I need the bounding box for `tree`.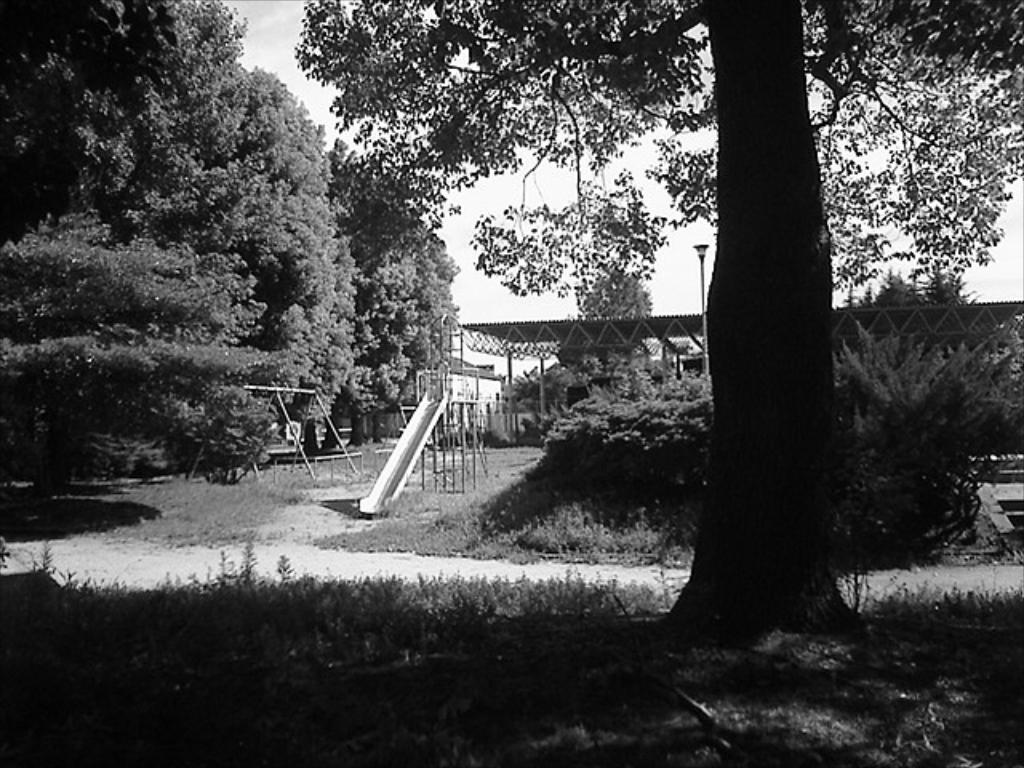
Here it is: rect(501, 354, 654, 418).
